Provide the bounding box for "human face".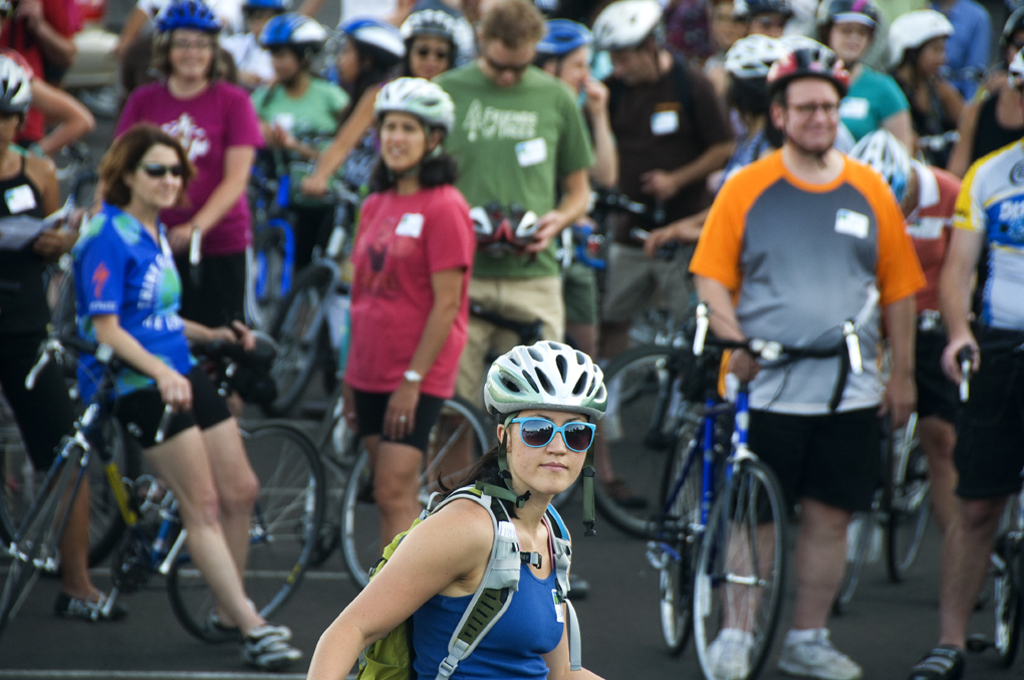
[132, 142, 184, 211].
